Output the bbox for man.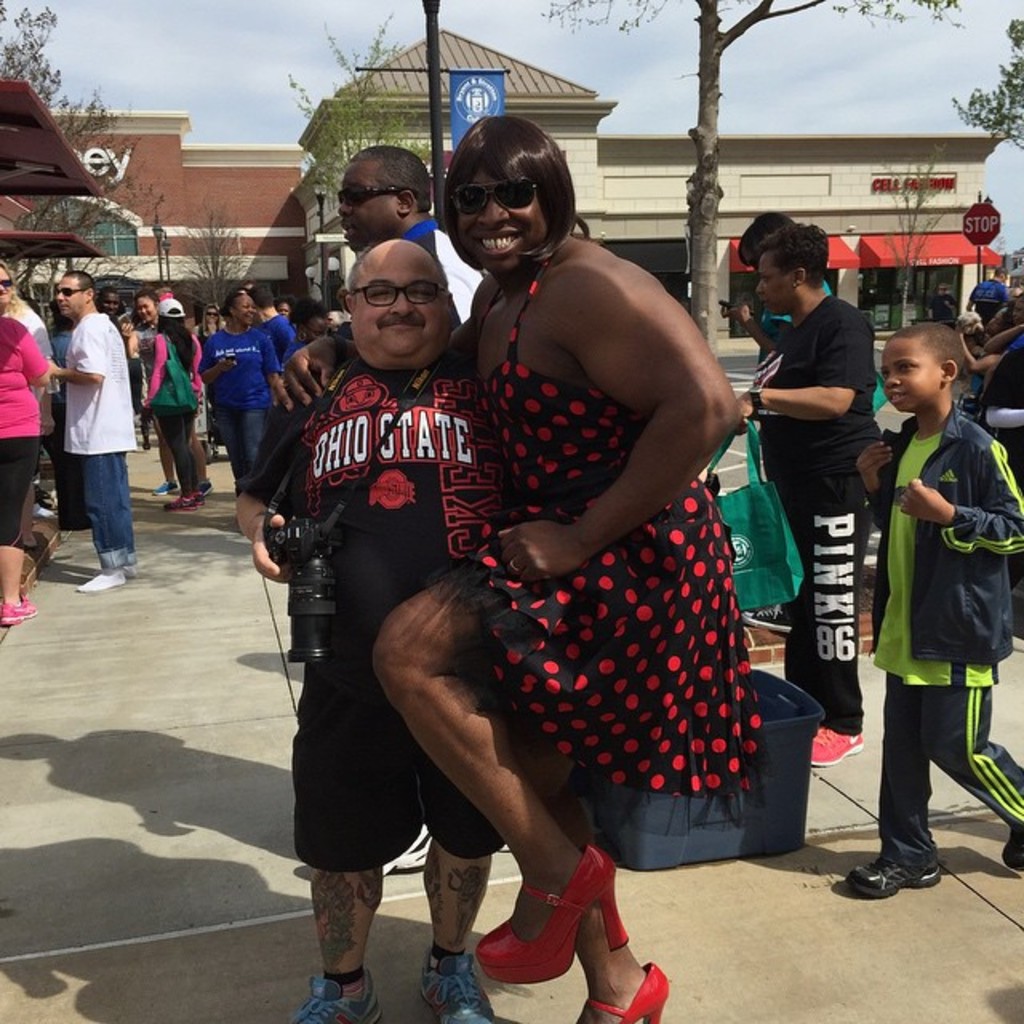
BBox(250, 286, 291, 373).
